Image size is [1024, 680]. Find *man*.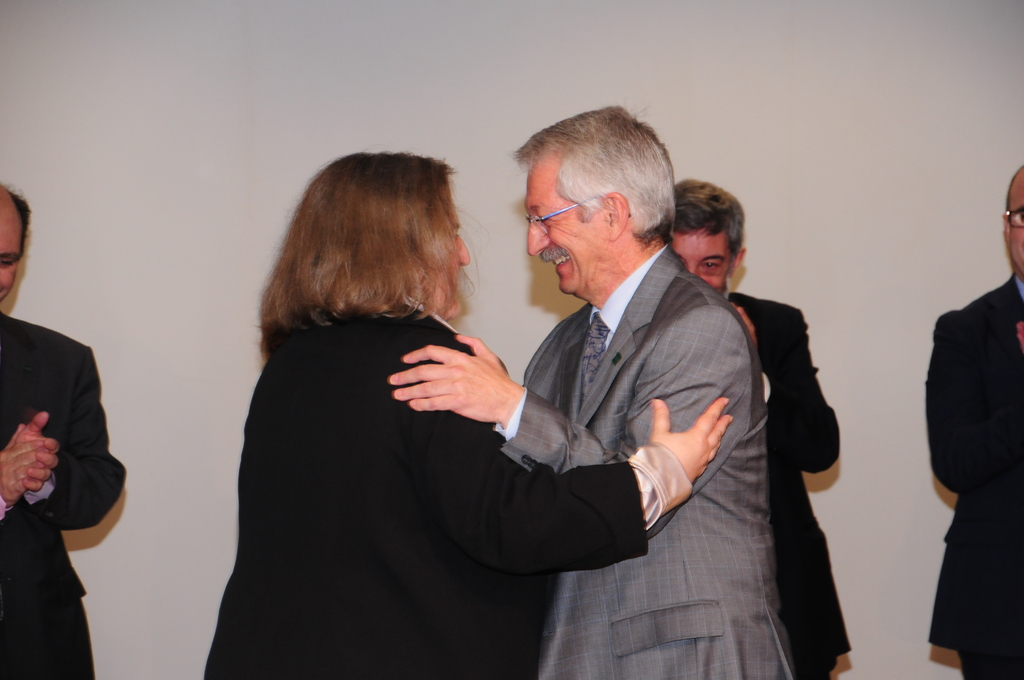
pyautogui.locateOnScreen(923, 165, 1023, 679).
